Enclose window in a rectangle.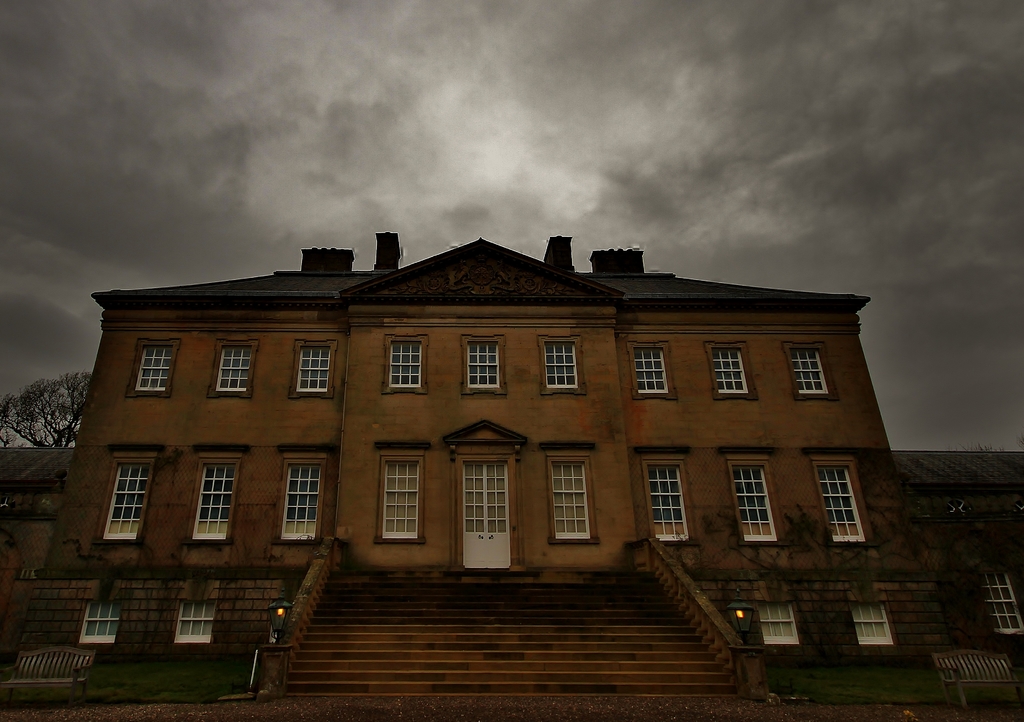
Rect(385, 337, 428, 394).
